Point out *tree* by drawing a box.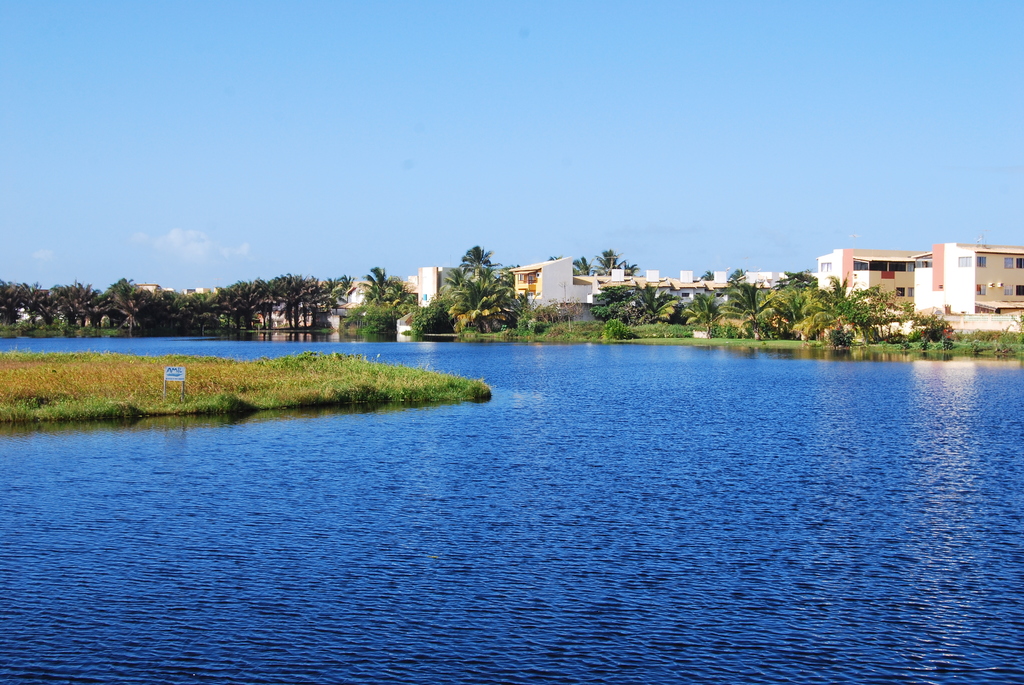
722 267 748 282.
